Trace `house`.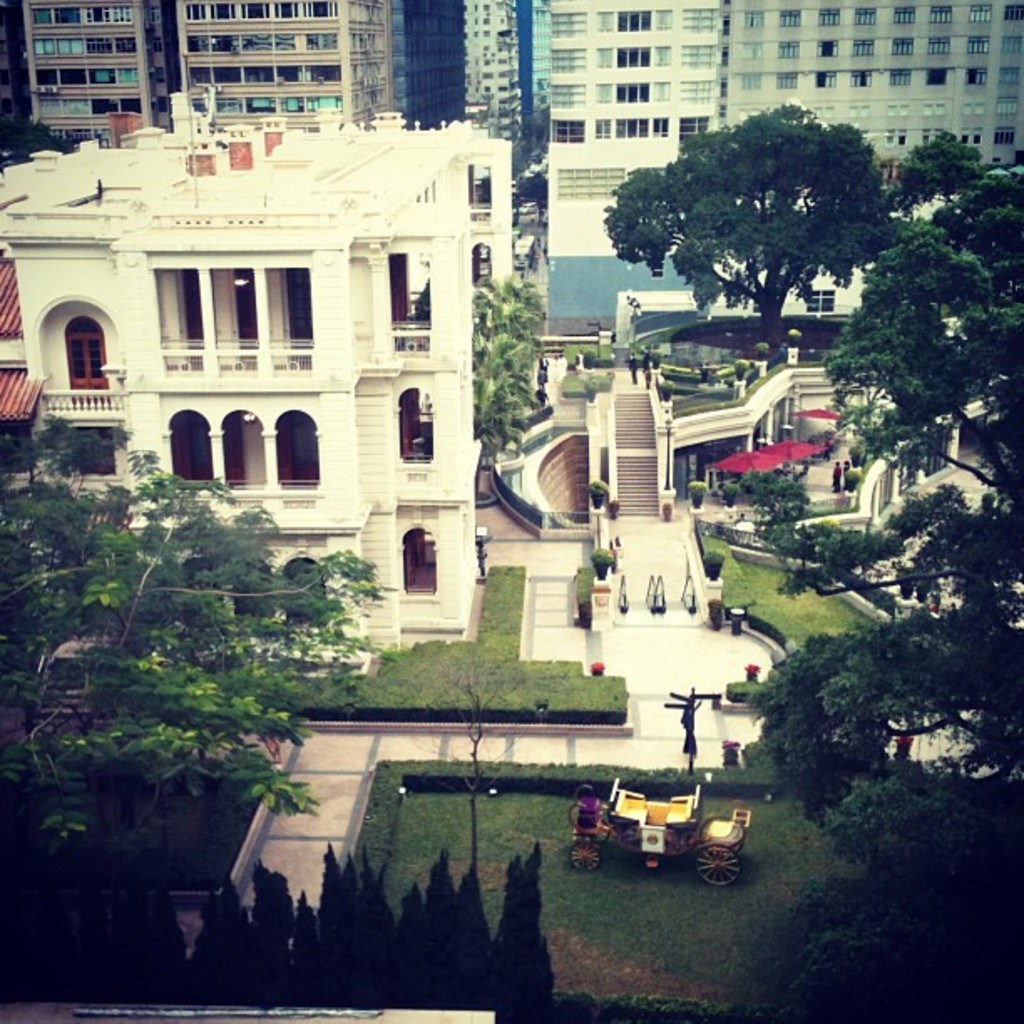
Traced to (x1=440, y1=0, x2=524, y2=248).
